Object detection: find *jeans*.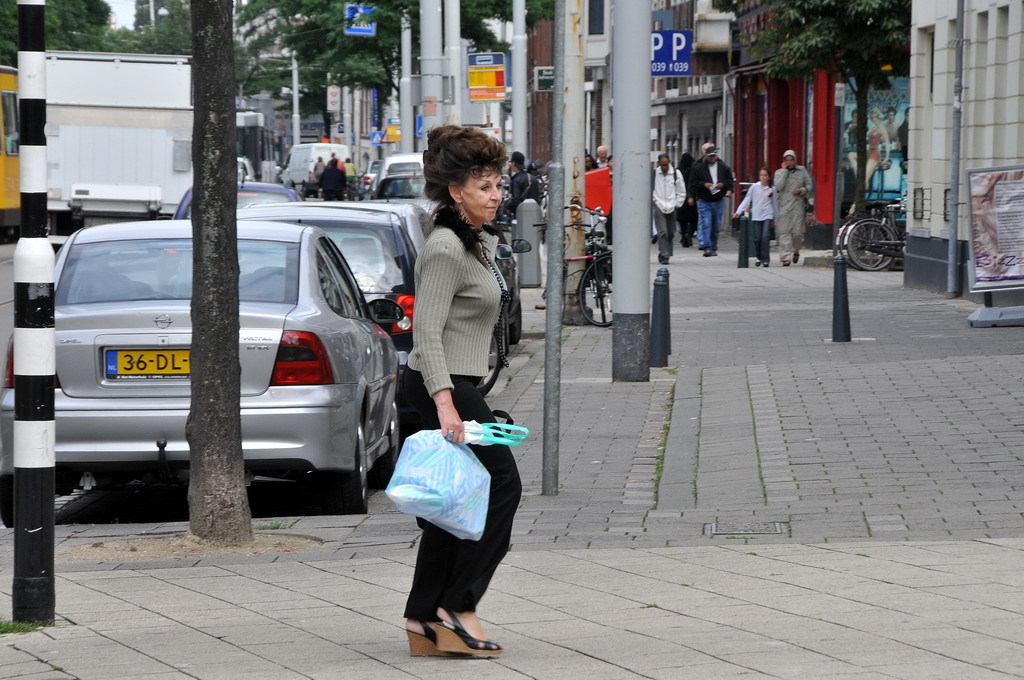
751/221/772/260.
